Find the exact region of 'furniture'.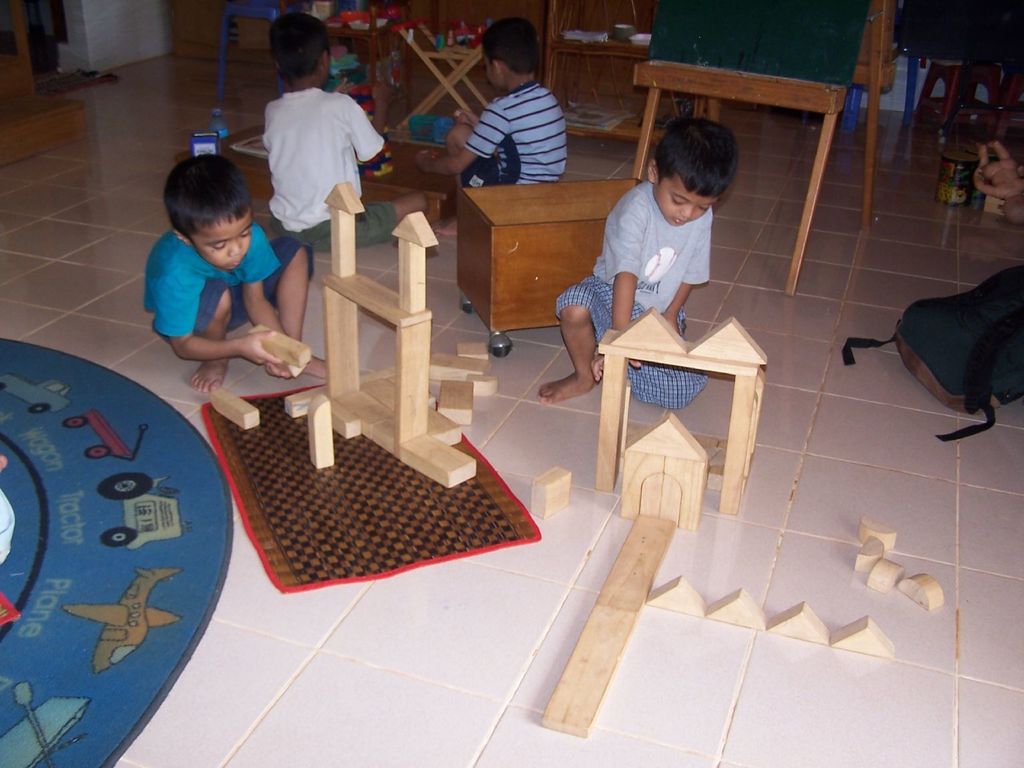
Exact region: {"x1": 395, "y1": 17, "x2": 483, "y2": 124}.
